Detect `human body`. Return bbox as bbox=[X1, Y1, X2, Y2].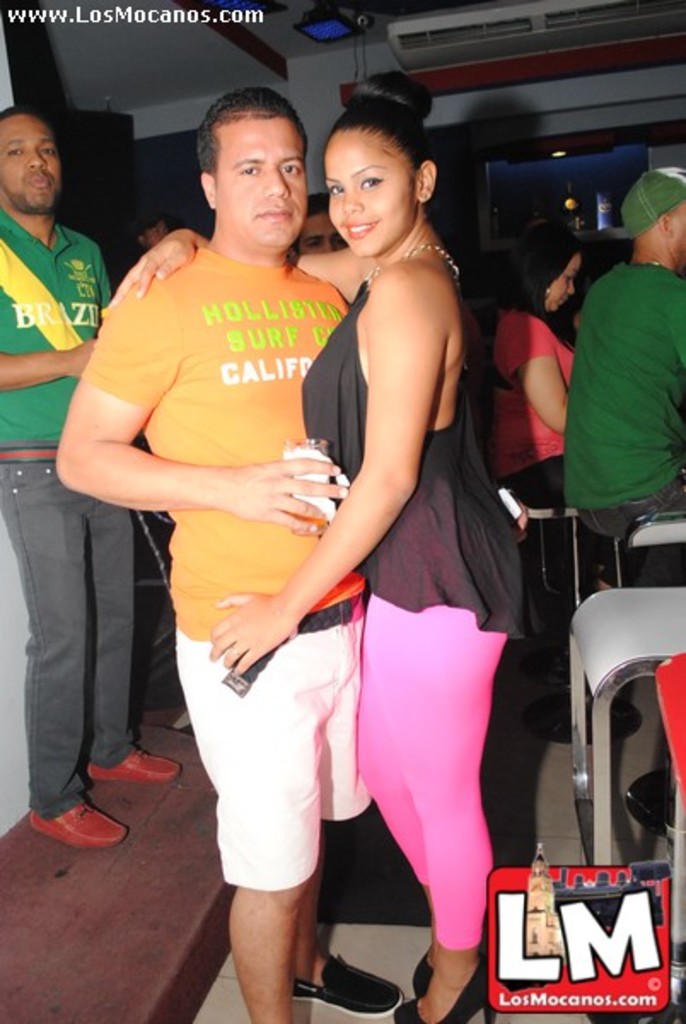
bbox=[481, 205, 584, 708].
